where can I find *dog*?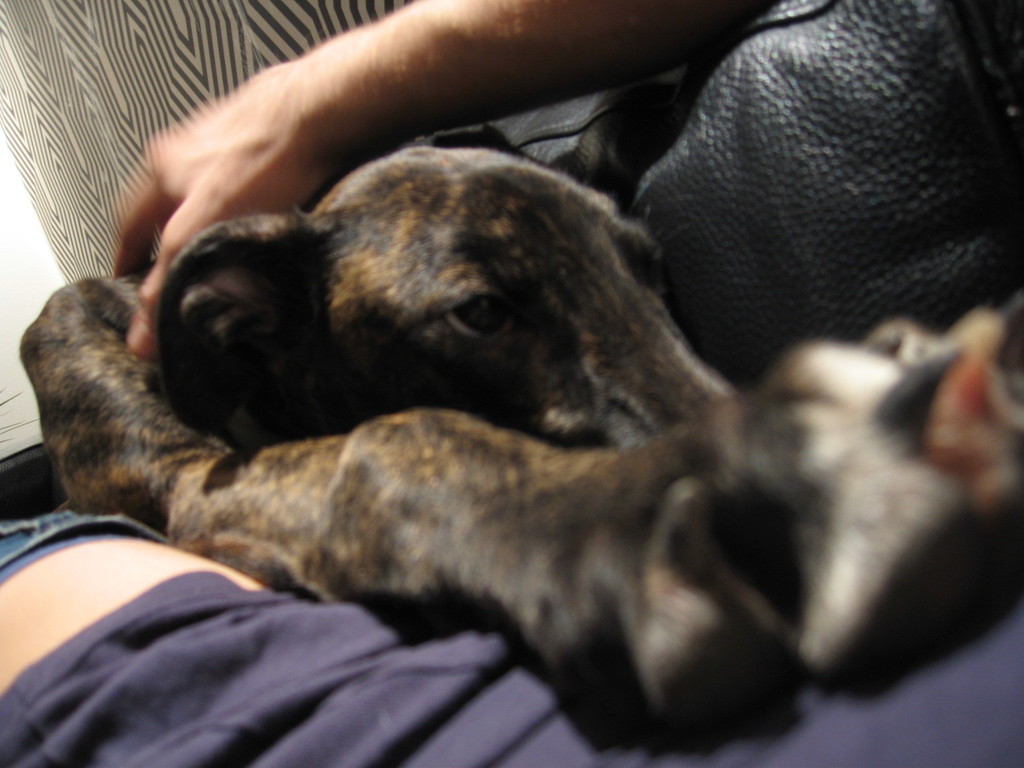
You can find it at pyautogui.locateOnScreen(19, 123, 1023, 753).
